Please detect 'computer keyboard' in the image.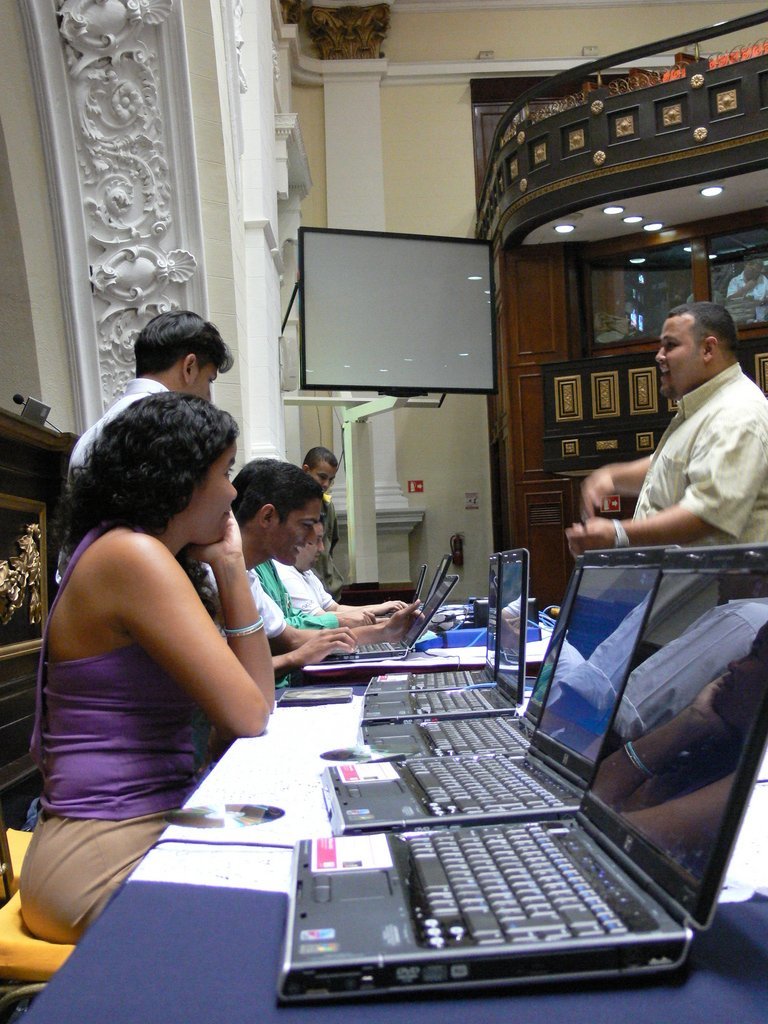
box=[392, 752, 559, 815].
